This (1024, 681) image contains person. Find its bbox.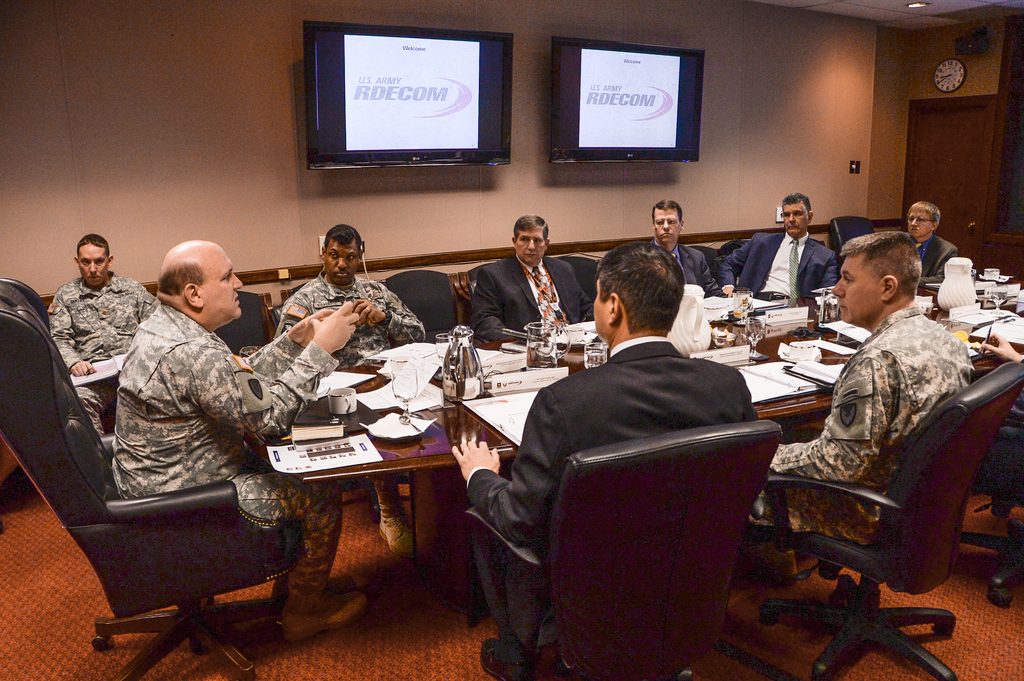
[771, 230, 973, 584].
